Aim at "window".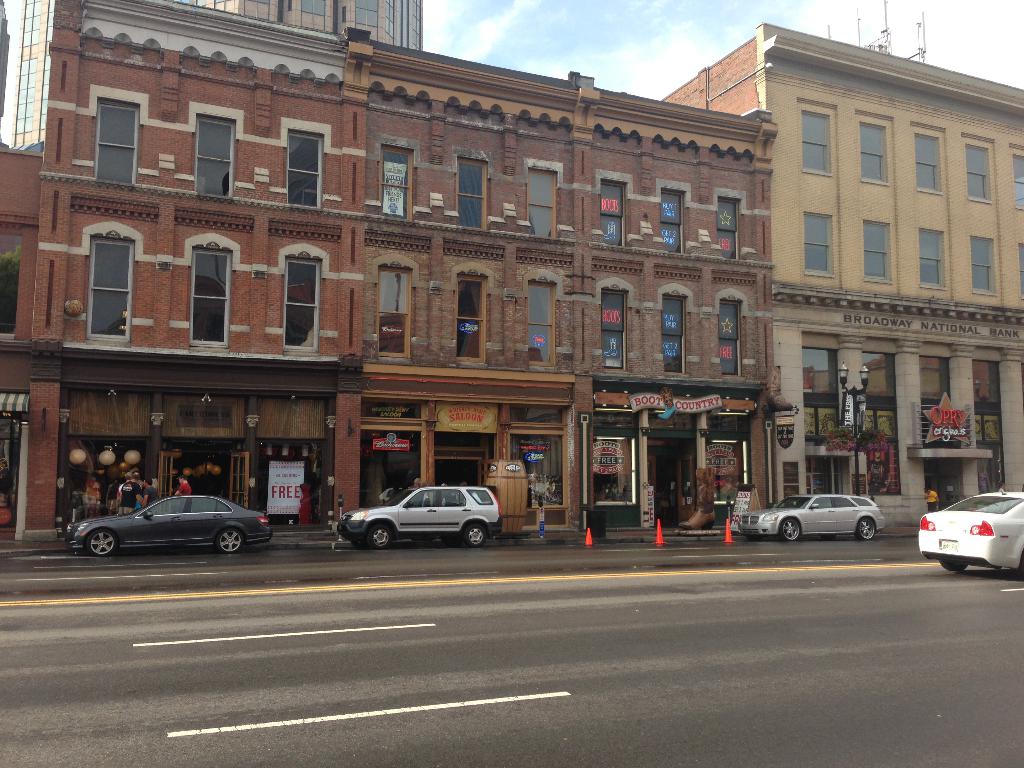
Aimed at <bbox>956, 131, 996, 209</bbox>.
